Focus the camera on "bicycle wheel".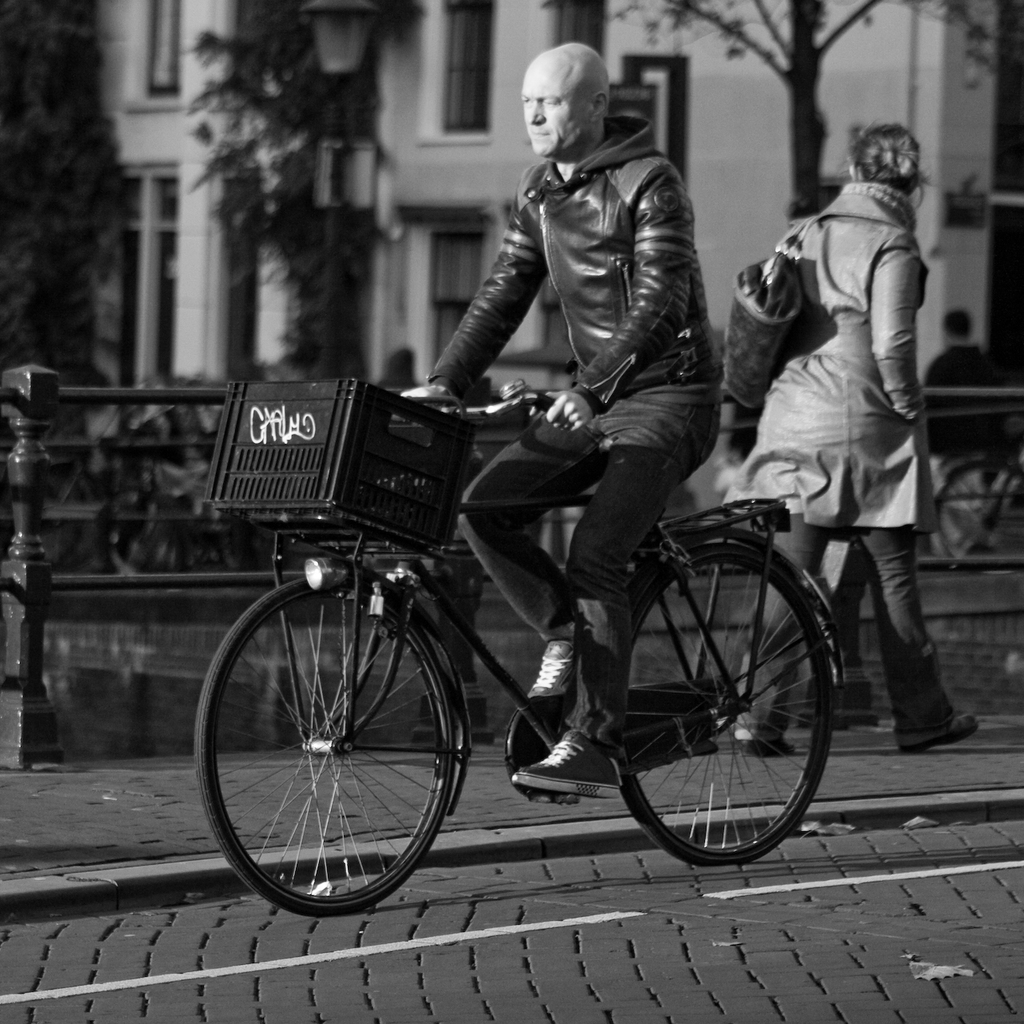
Focus region: detection(614, 510, 829, 883).
